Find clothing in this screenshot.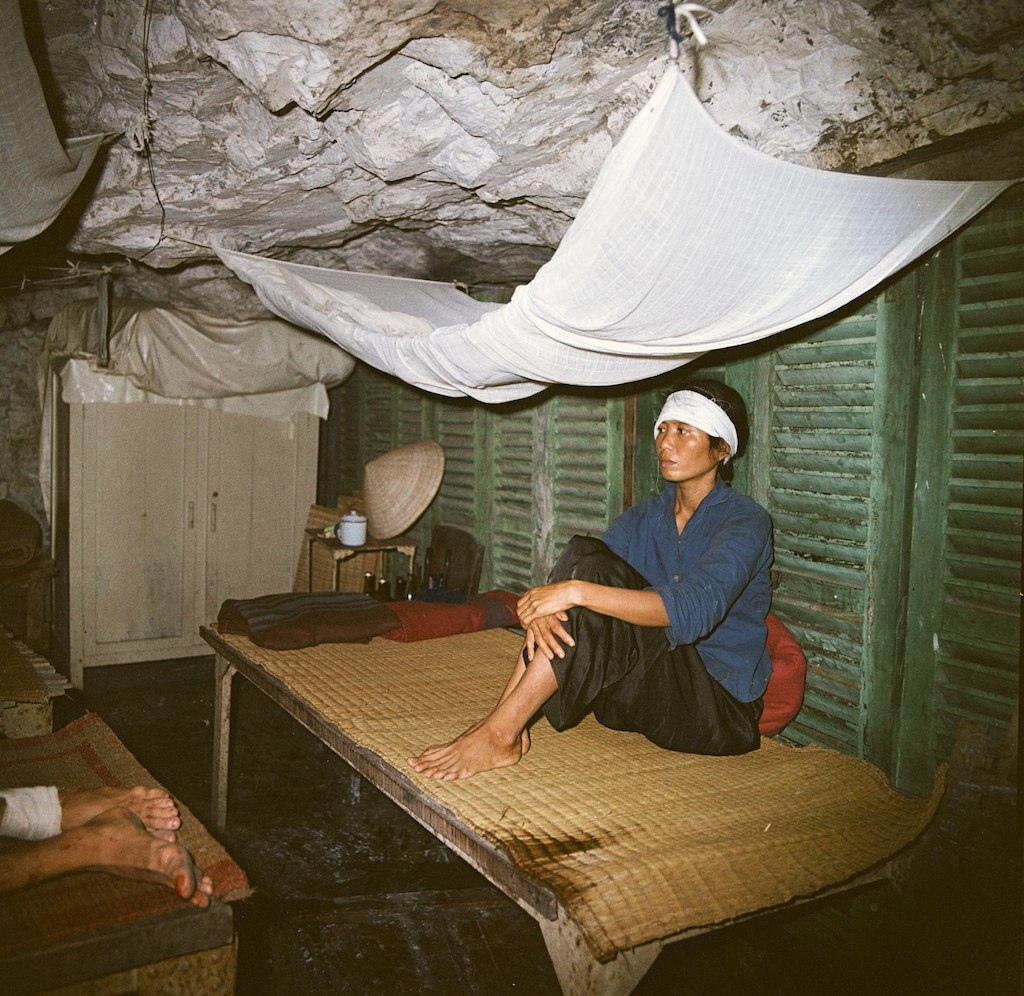
The bounding box for clothing is box(510, 443, 782, 775).
